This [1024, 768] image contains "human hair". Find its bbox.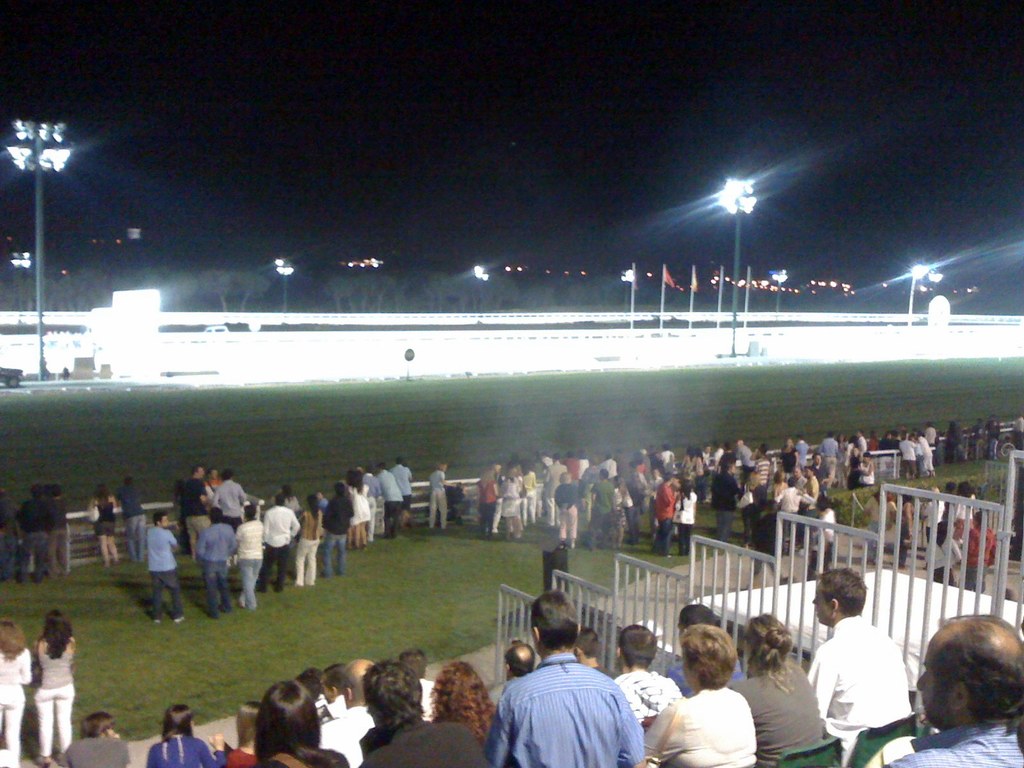
253, 679, 340, 767.
